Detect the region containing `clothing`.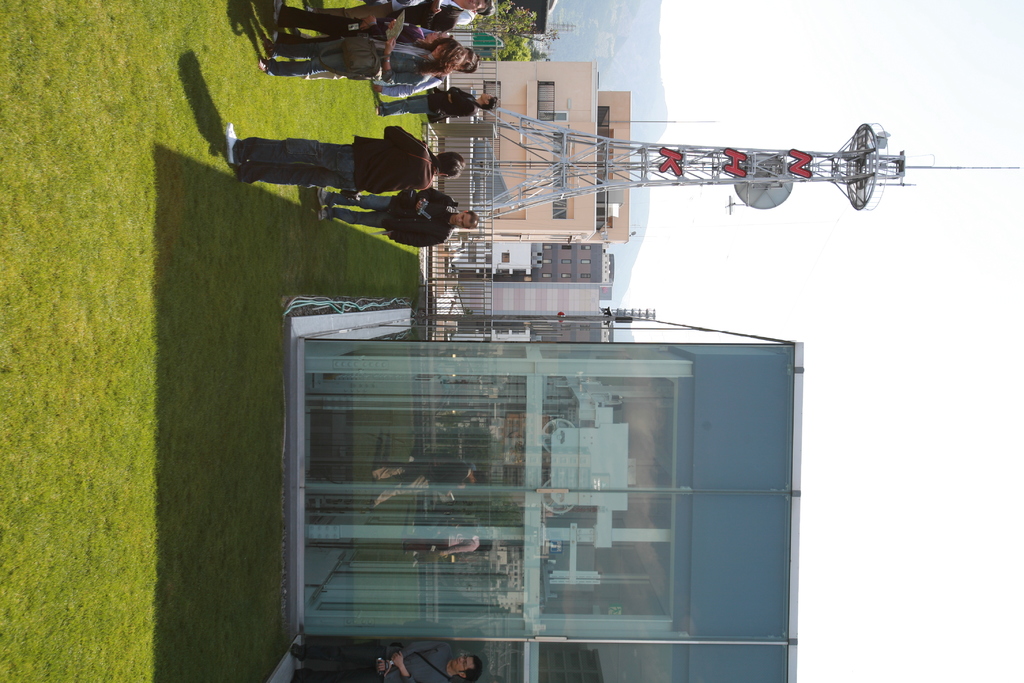
(left=230, top=125, right=437, bottom=179).
